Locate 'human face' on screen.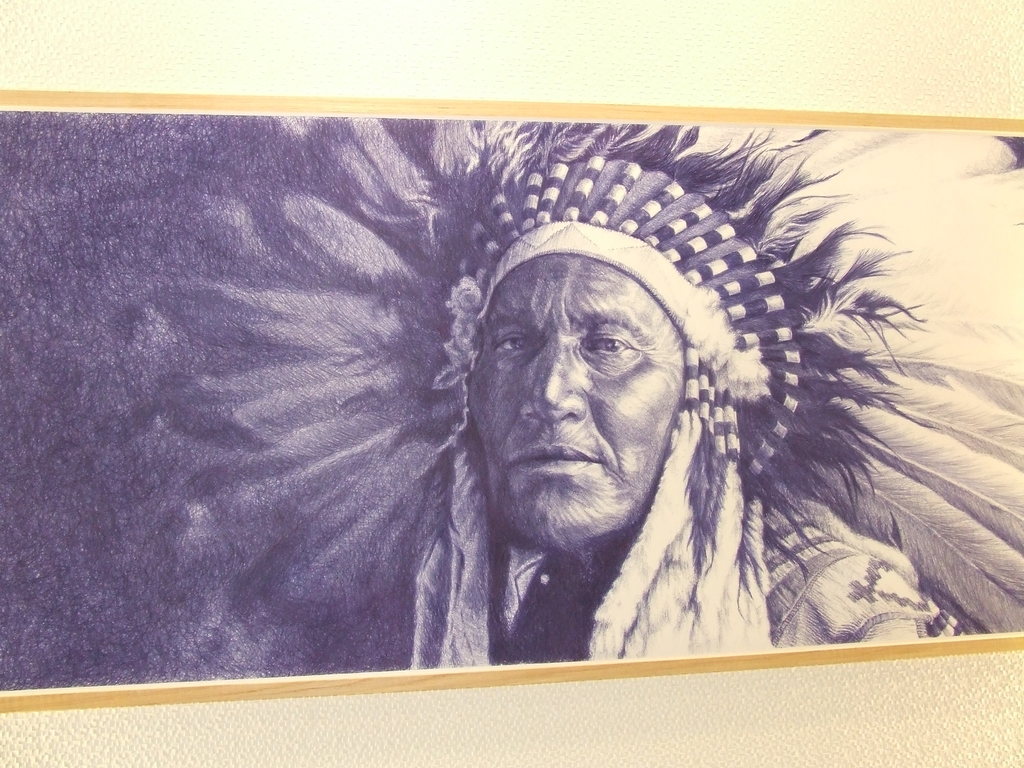
On screen at x1=471 y1=259 x2=684 y2=544.
